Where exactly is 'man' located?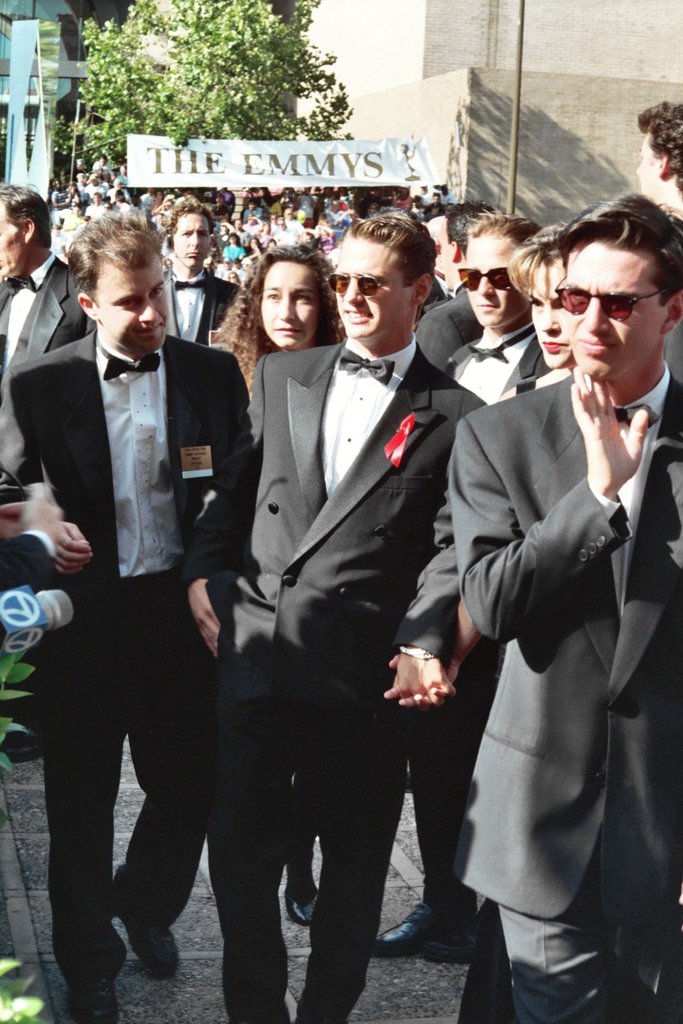
Its bounding box is 152:199:245:348.
